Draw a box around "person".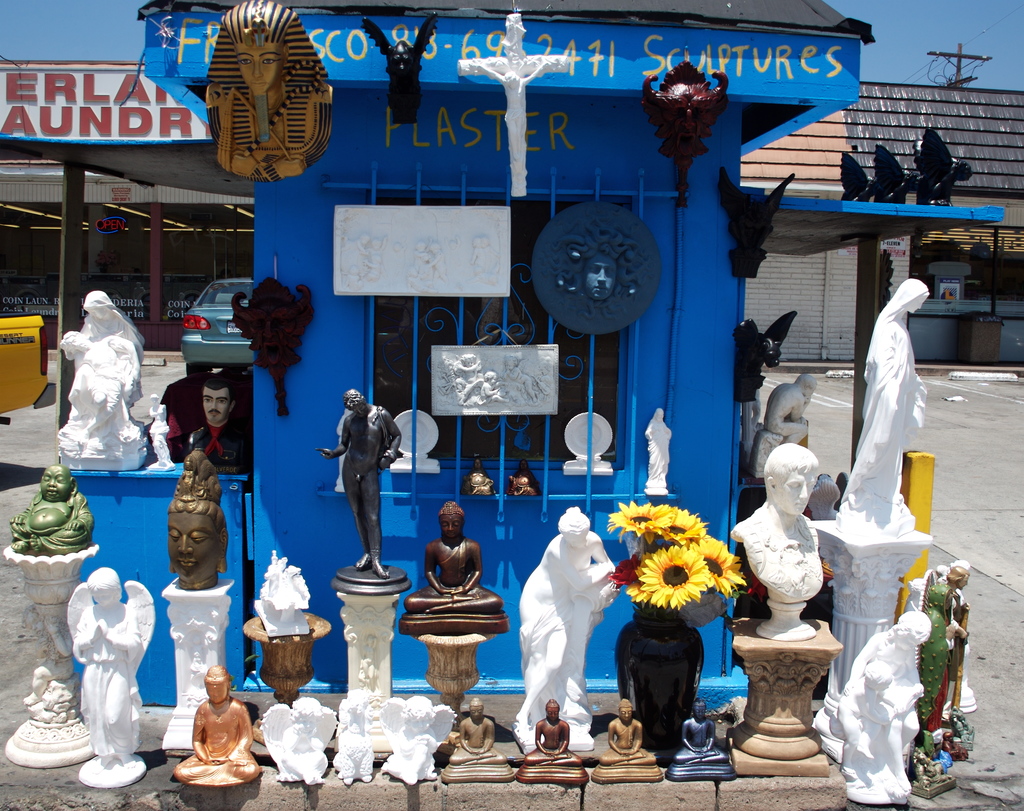
{"left": 202, "top": 0, "right": 337, "bottom": 181}.
